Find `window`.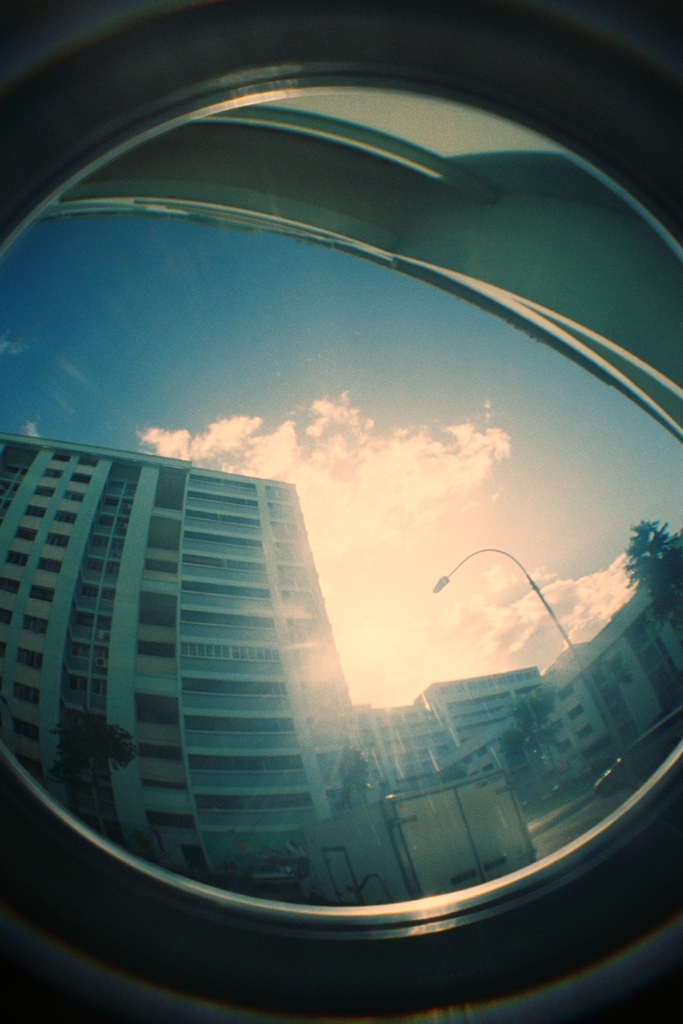
(35,485,54,497).
